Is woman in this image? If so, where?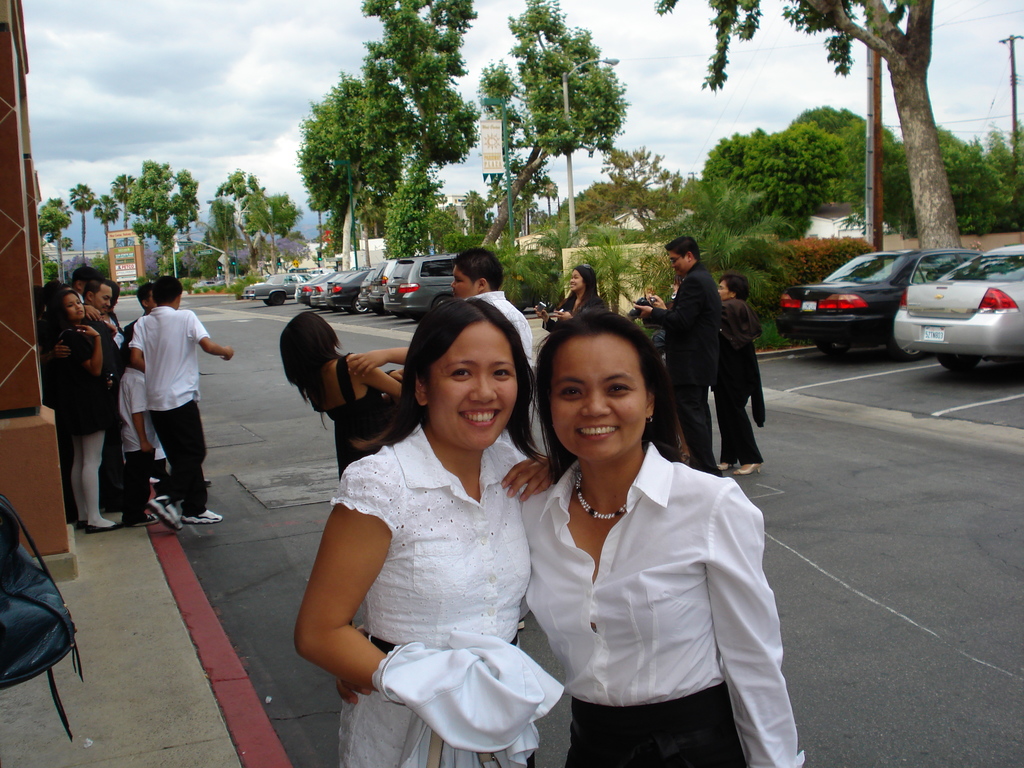
Yes, at [293, 291, 559, 767].
